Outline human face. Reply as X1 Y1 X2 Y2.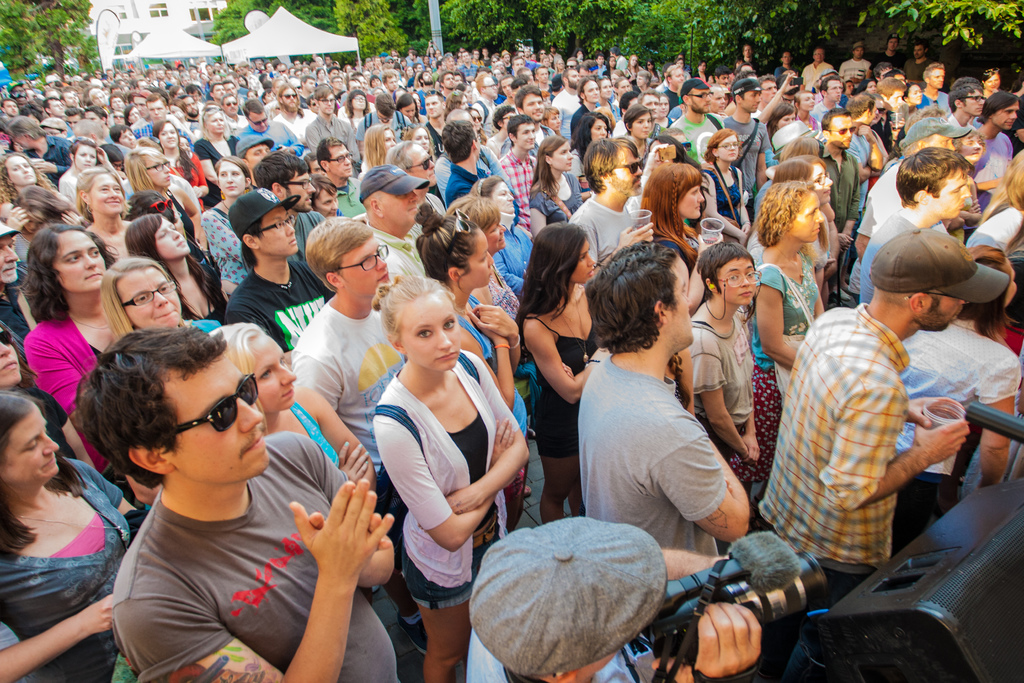
578 238 600 283.
